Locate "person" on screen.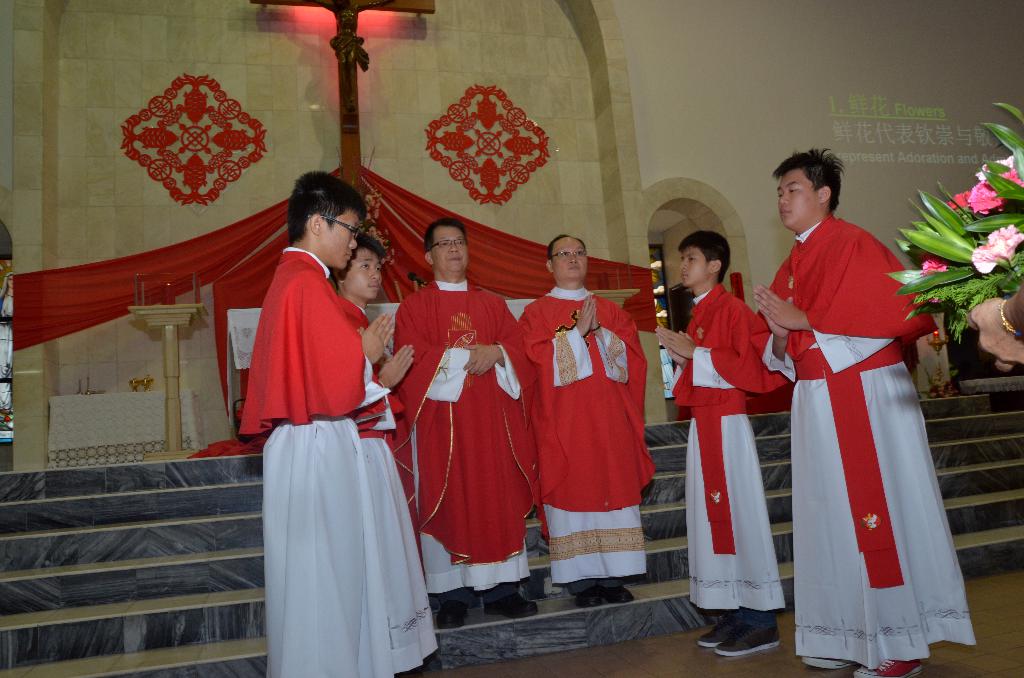
On screen at select_region(391, 221, 547, 631).
